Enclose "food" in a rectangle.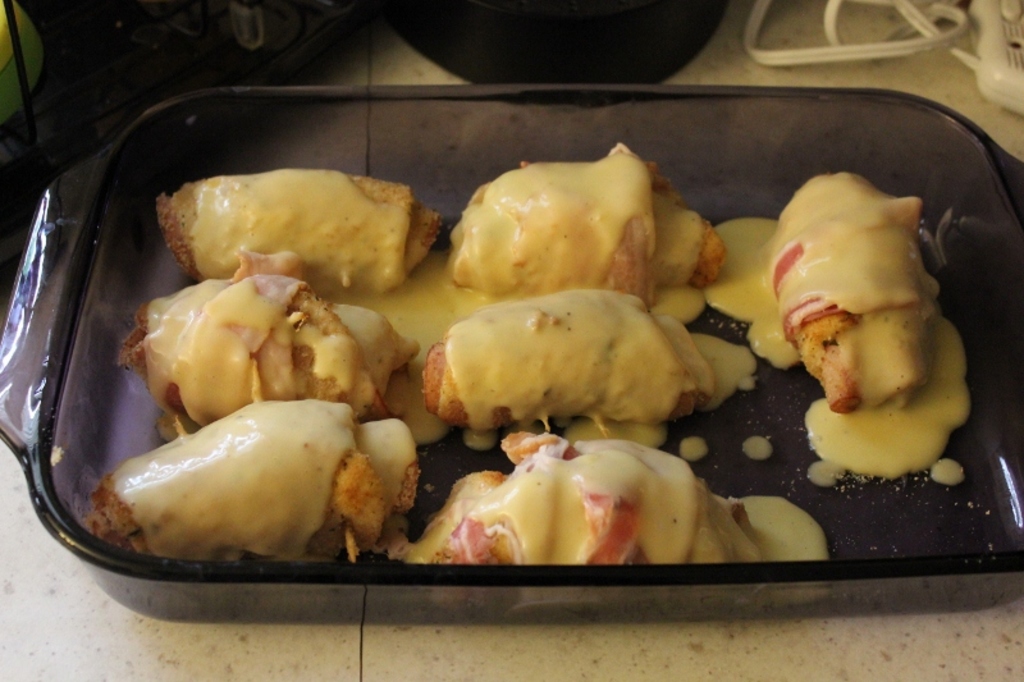
bbox=(756, 166, 982, 486).
